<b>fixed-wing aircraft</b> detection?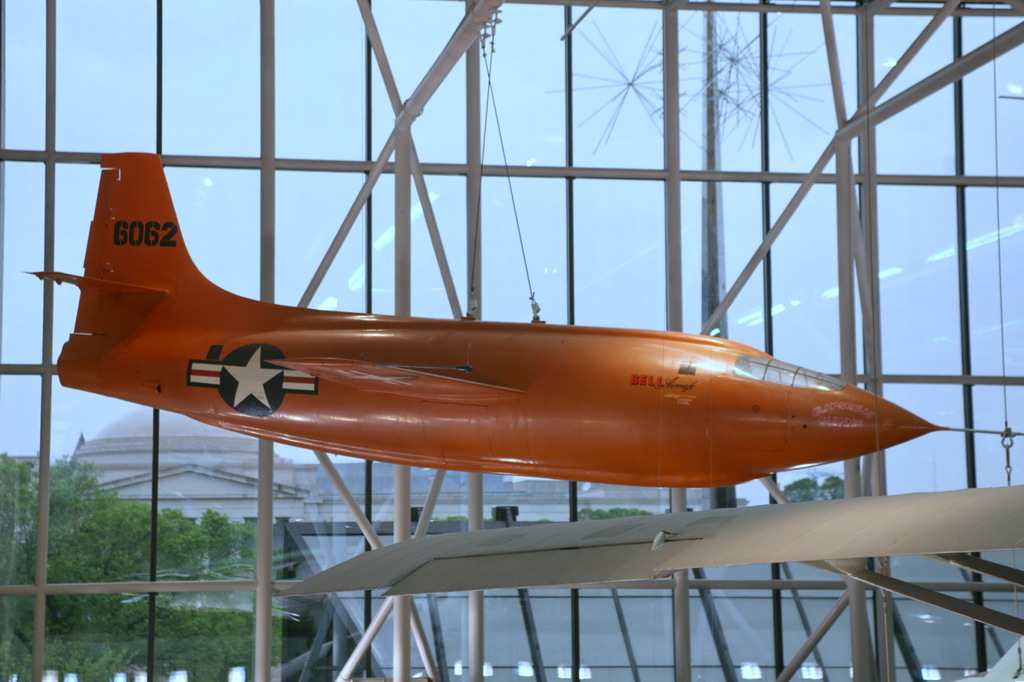
x1=19, y1=154, x2=948, y2=489
